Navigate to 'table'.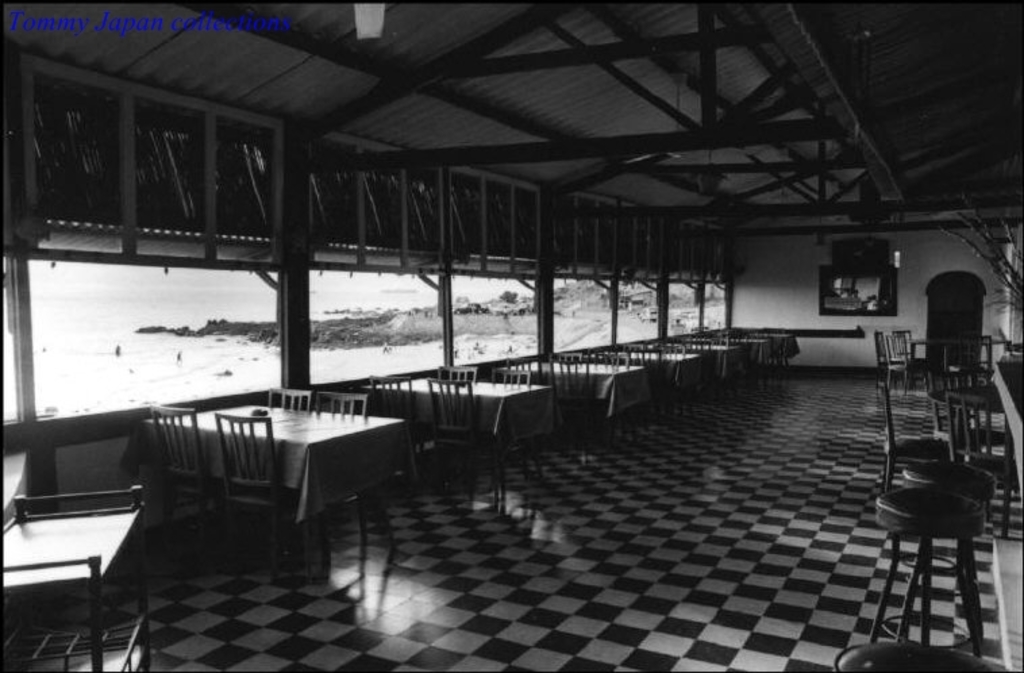
Navigation target: (588,350,698,384).
